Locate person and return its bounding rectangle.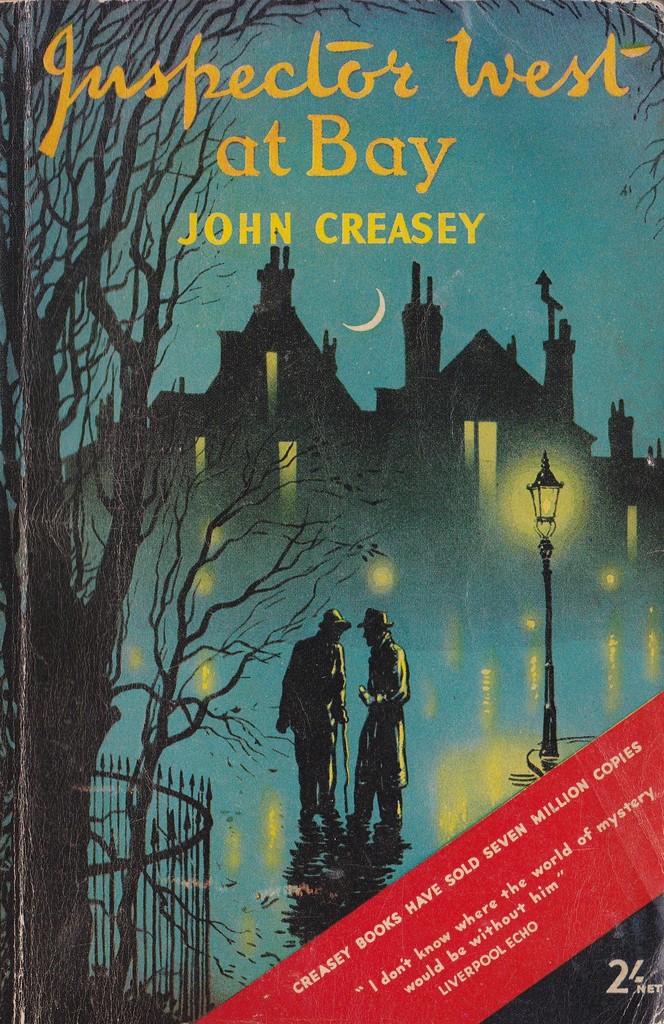
[x1=272, y1=606, x2=354, y2=820].
